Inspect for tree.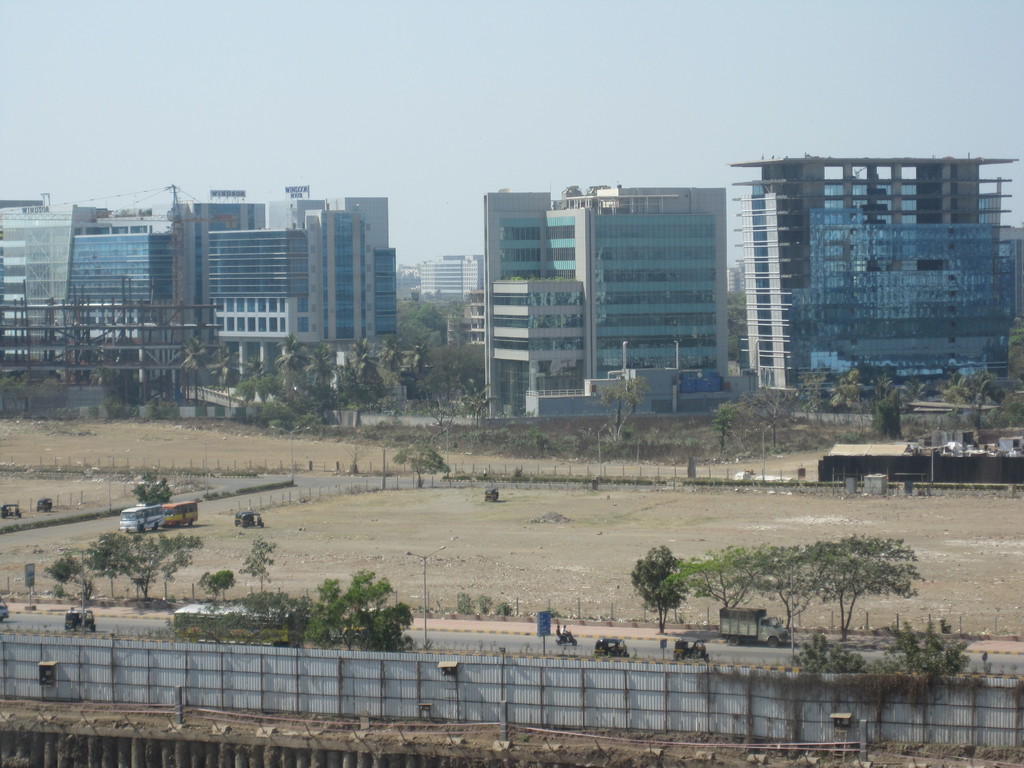
Inspection: 392:296:442:340.
